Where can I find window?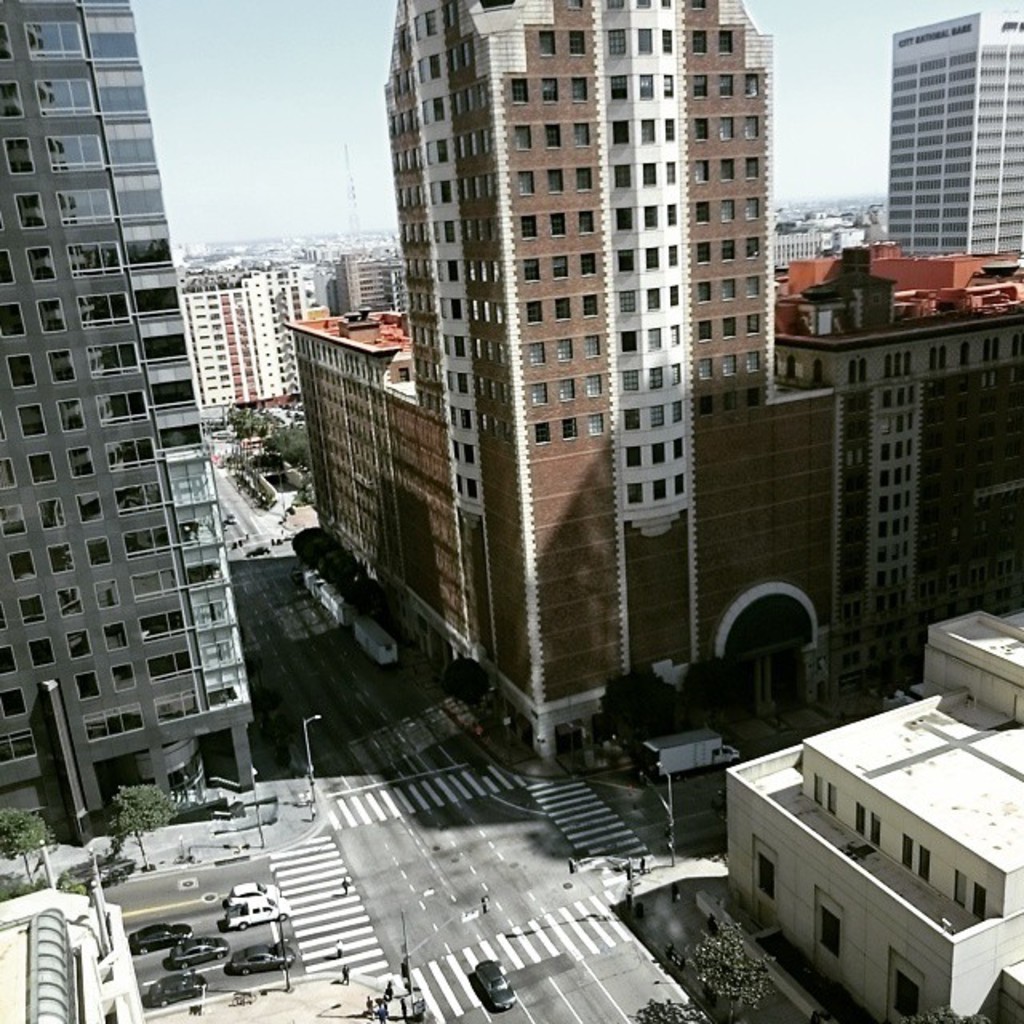
You can find it at bbox=(621, 440, 640, 467).
